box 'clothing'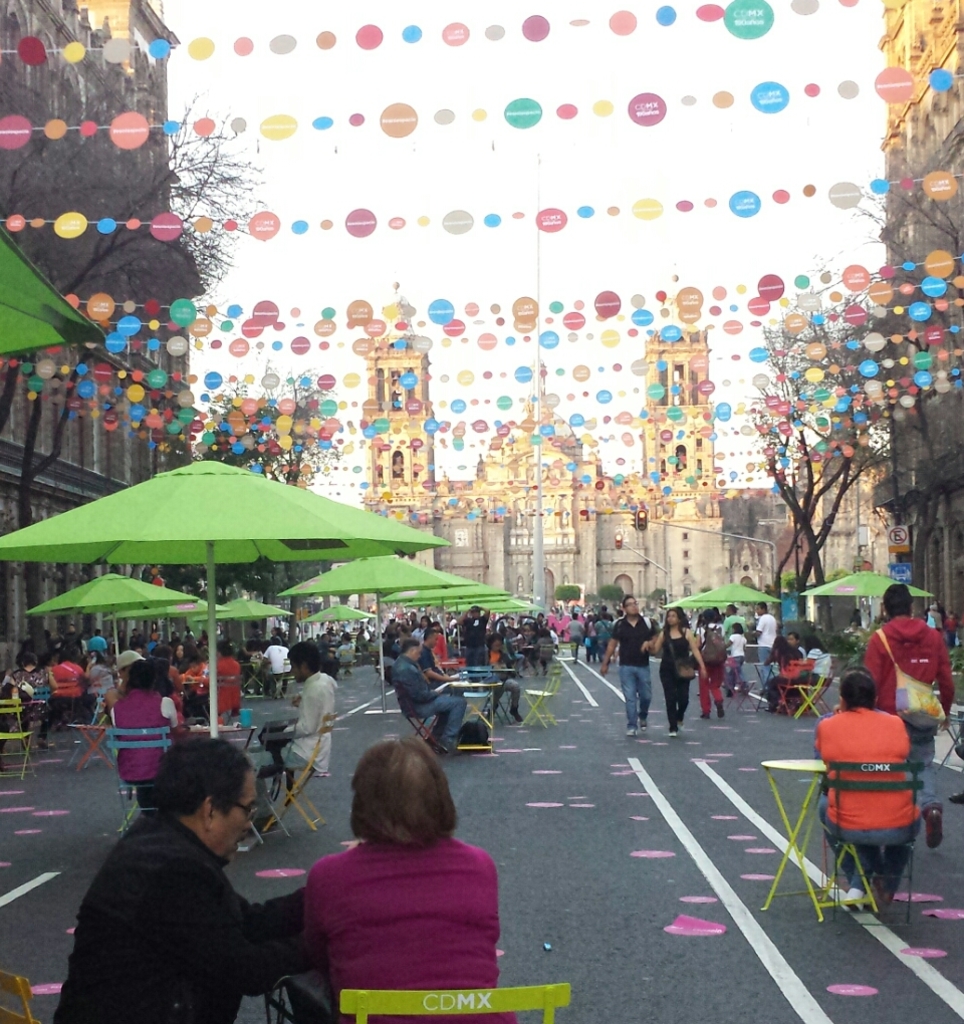
locate(659, 606, 690, 713)
